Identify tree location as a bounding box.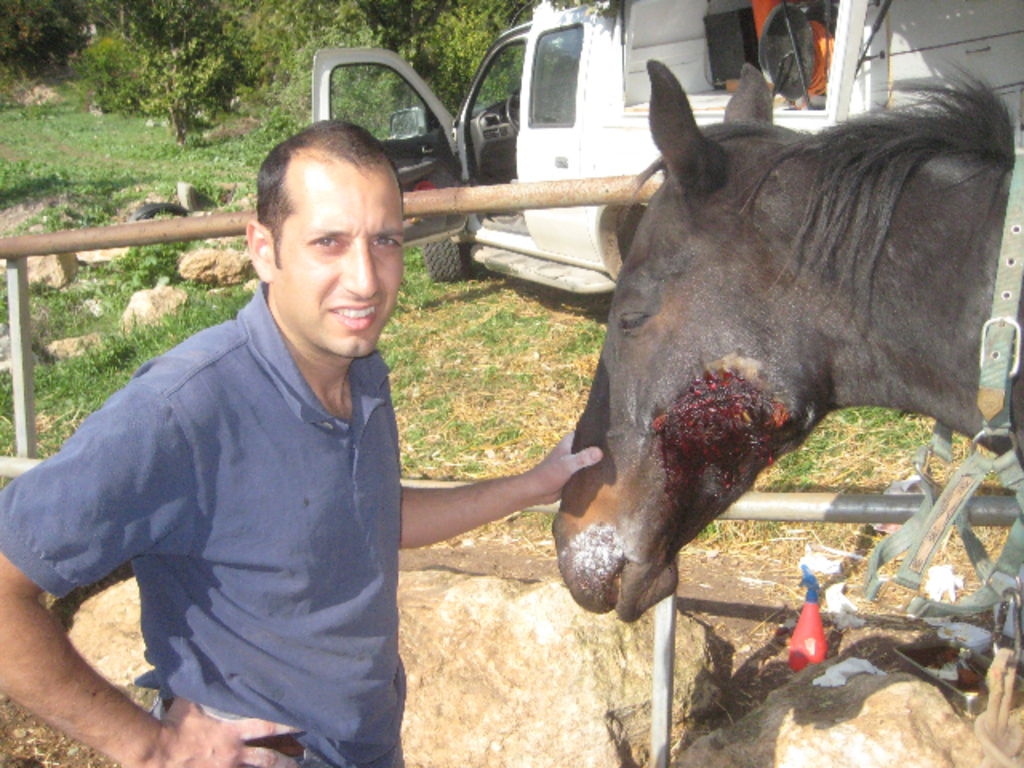
region(0, 0, 528, 141).
